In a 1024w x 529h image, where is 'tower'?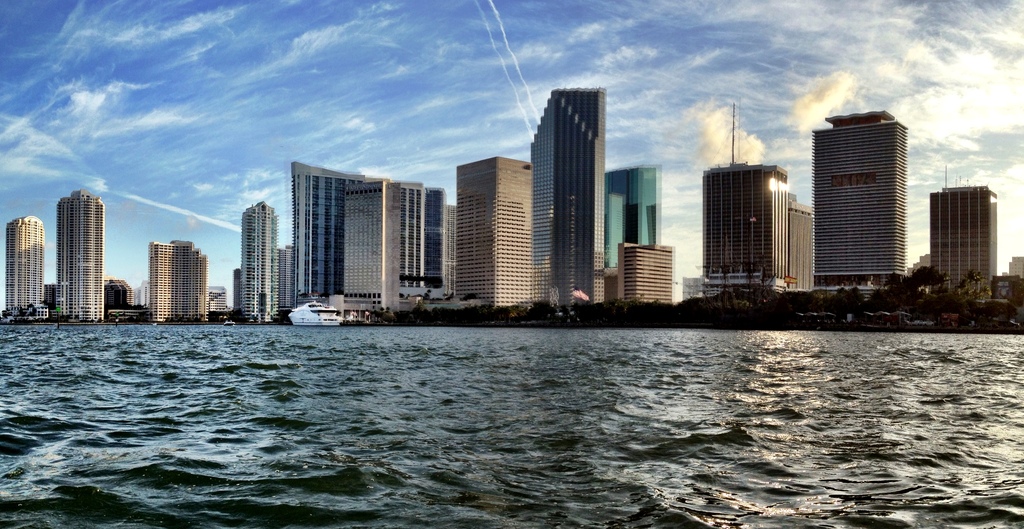
bbox=(458, 163, 529, 308).
